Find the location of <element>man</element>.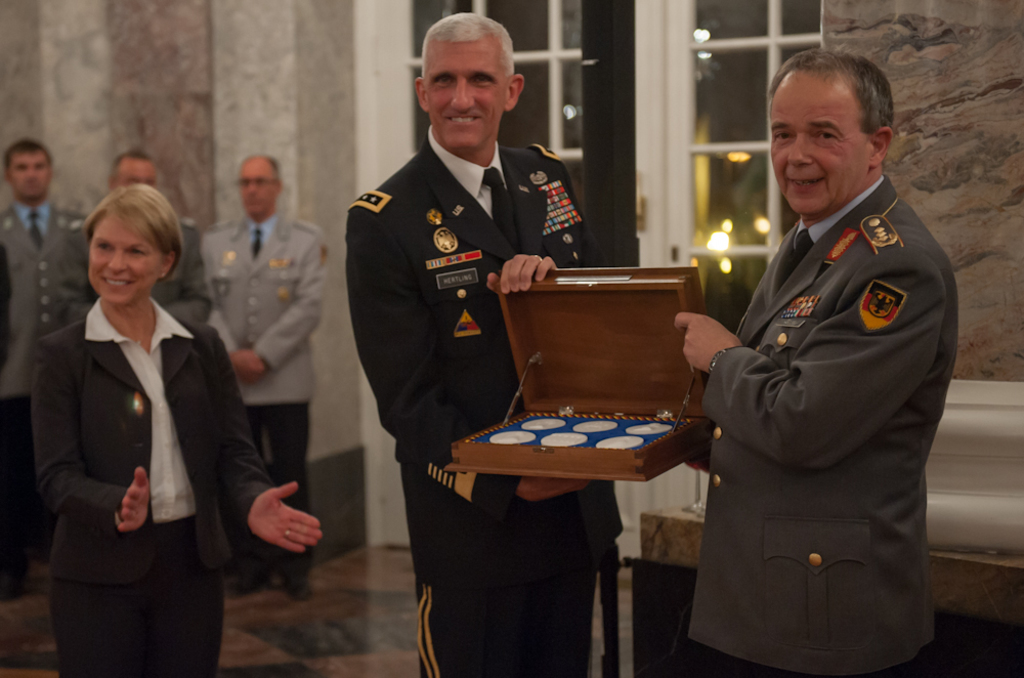
Location: <box>346,13,611,677</box>.
